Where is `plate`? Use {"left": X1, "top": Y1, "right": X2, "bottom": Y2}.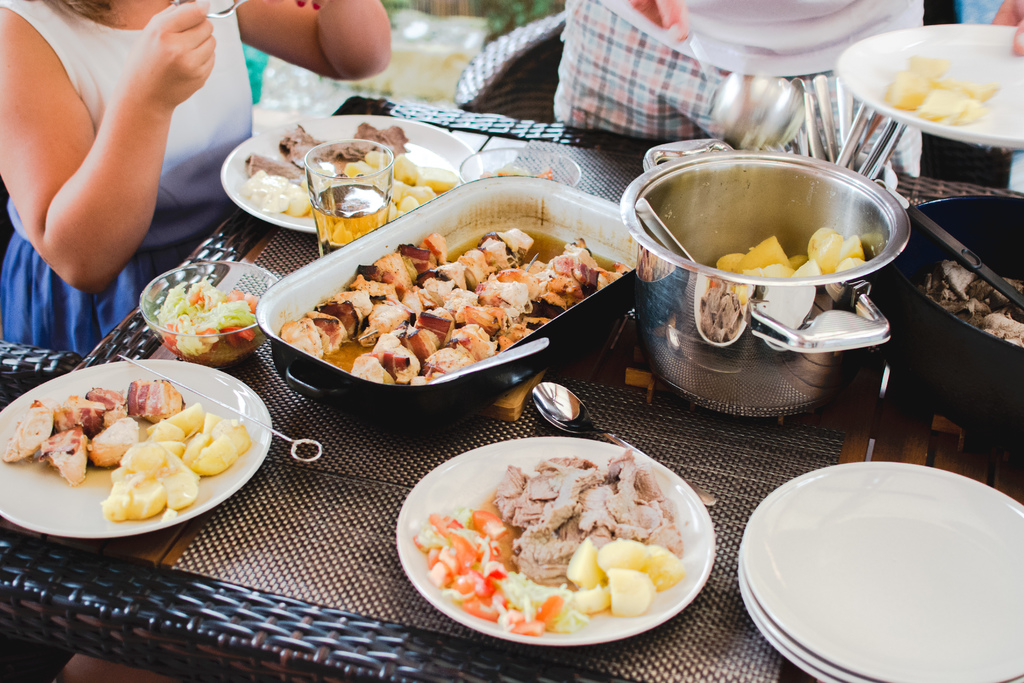
{"left": 738, "top": 589, "right": 840, "bottom": 682}.
